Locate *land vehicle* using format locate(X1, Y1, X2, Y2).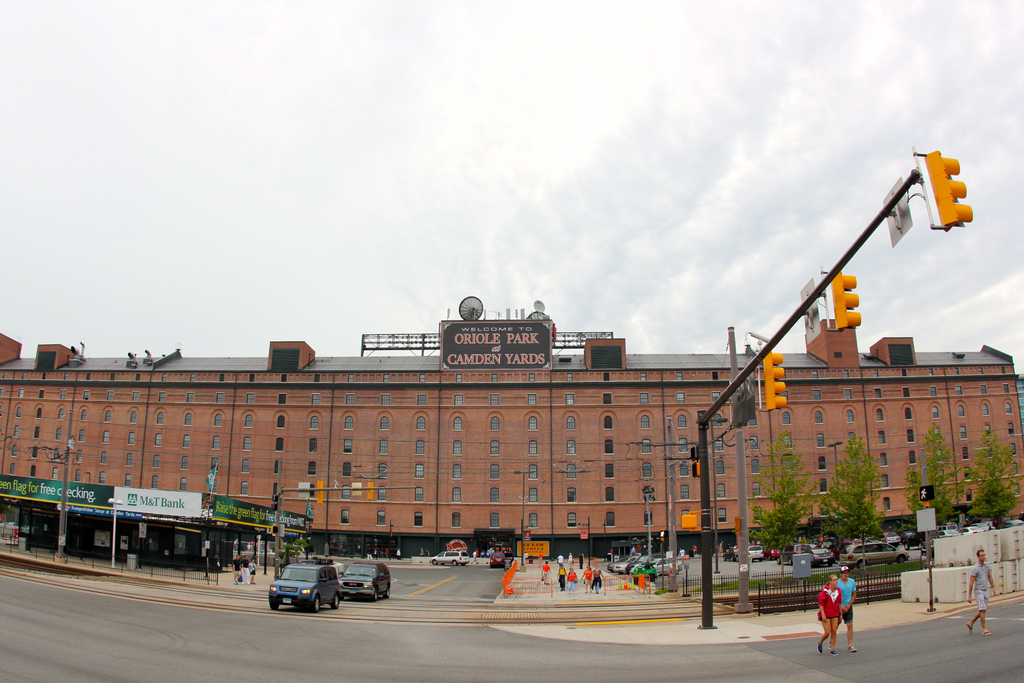
locate(337, 559, 390, 600).
